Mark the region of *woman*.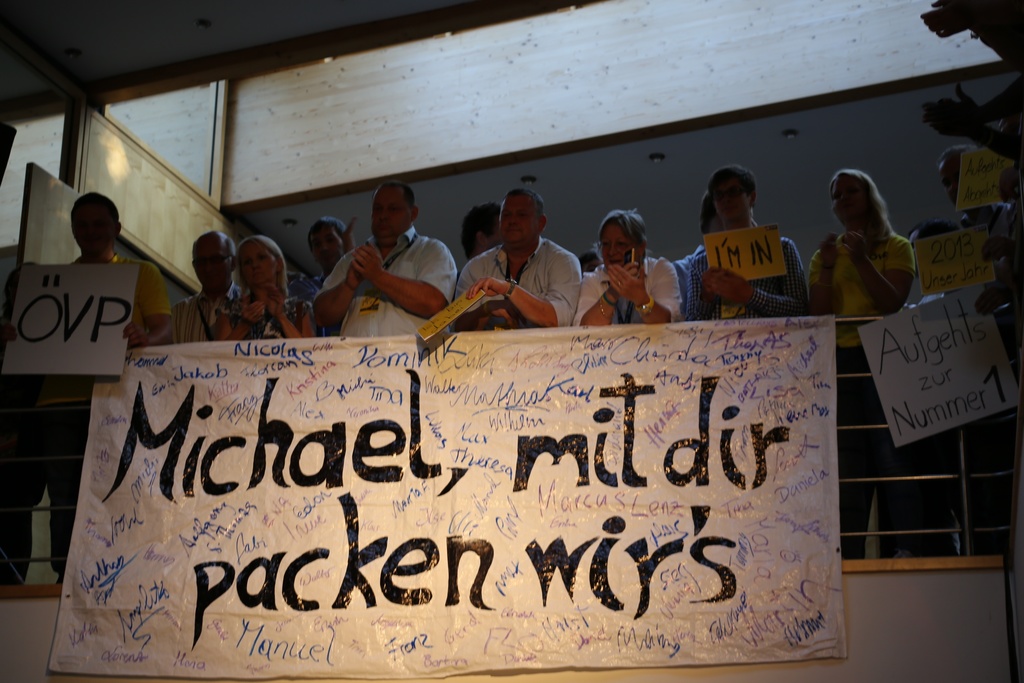
Region: (572, 204, 686, 324).
